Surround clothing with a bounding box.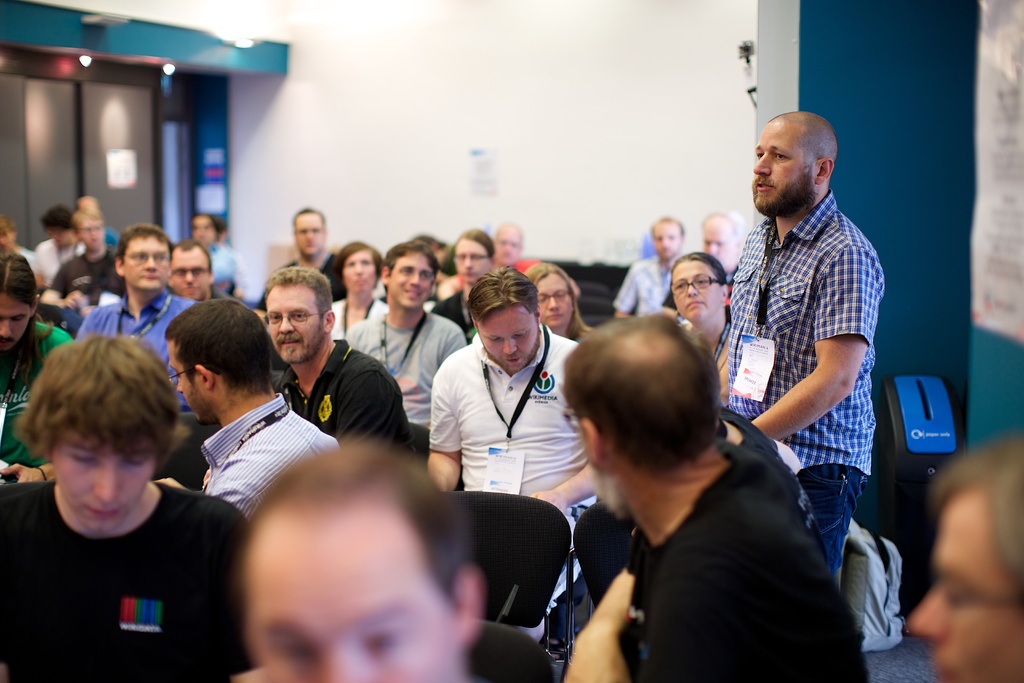
[left=202, top=388, right=343, bottom=522].
